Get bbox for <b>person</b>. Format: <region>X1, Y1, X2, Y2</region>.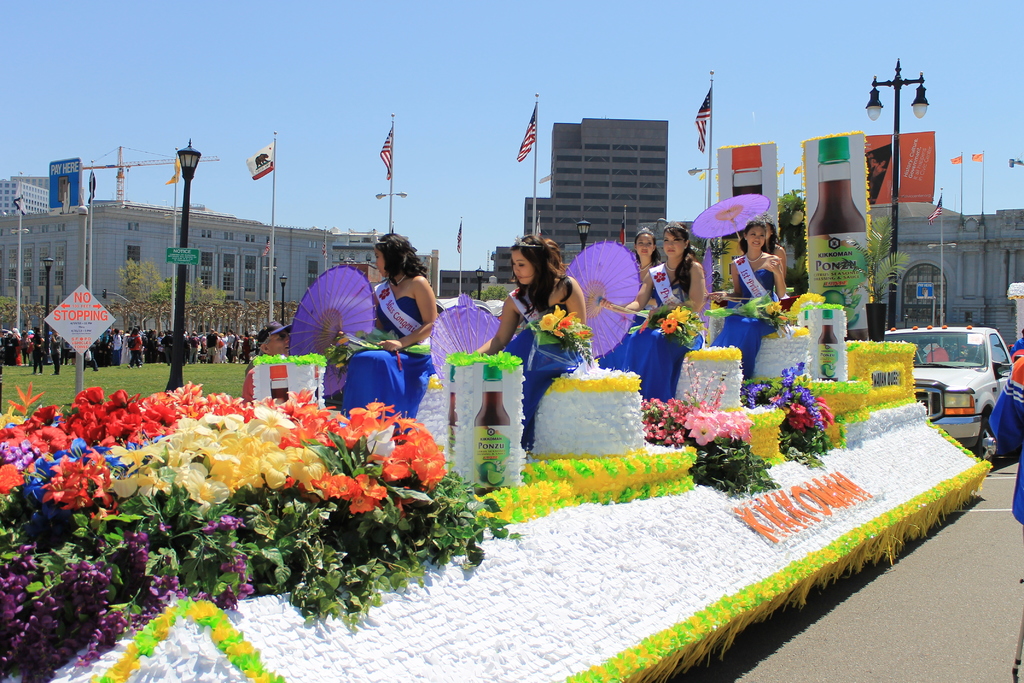
<region>721, 210, 784, 386</region>.
